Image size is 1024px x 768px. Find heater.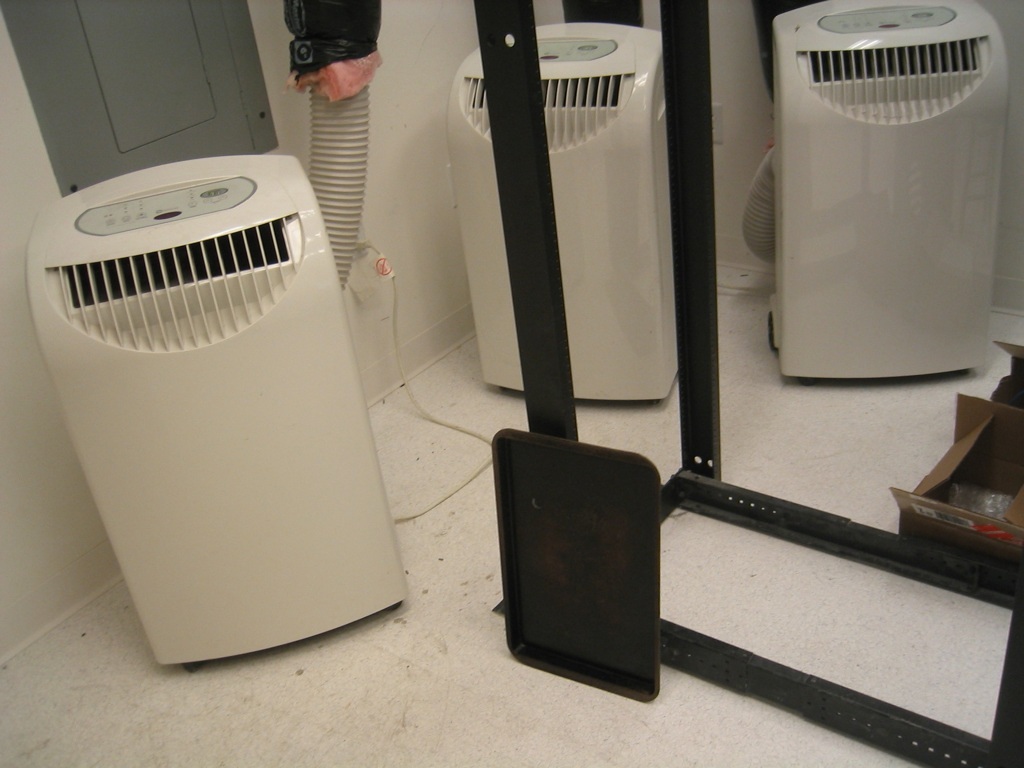
(27, 151, 409, 674).
